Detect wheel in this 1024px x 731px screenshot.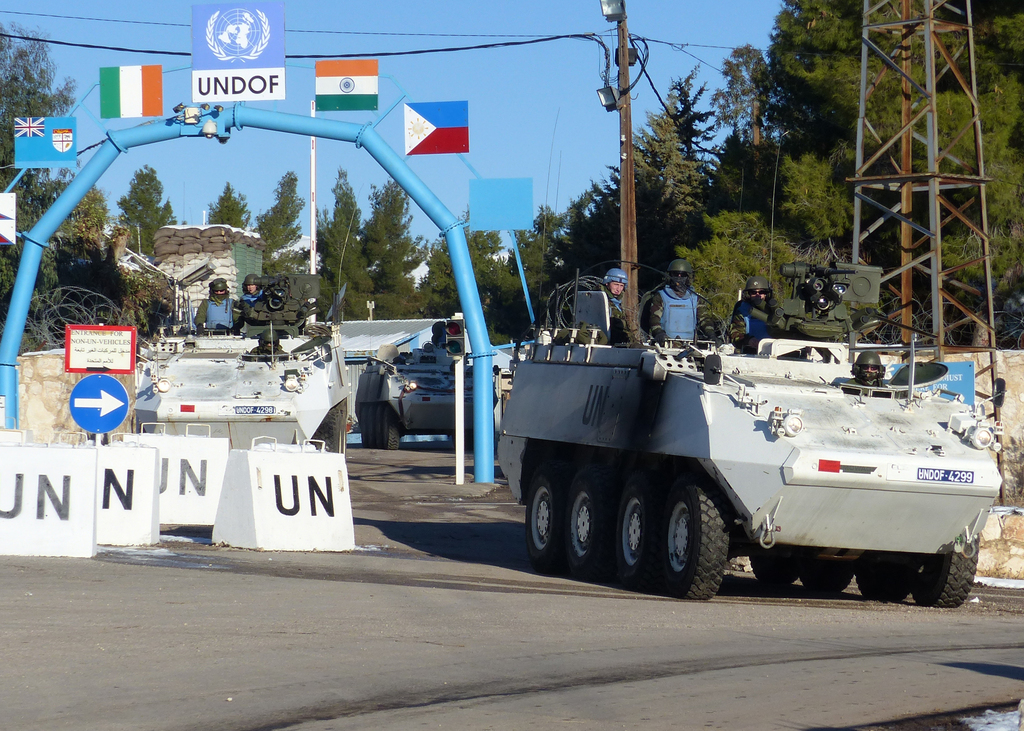
Detection: (910,538,977,611).
